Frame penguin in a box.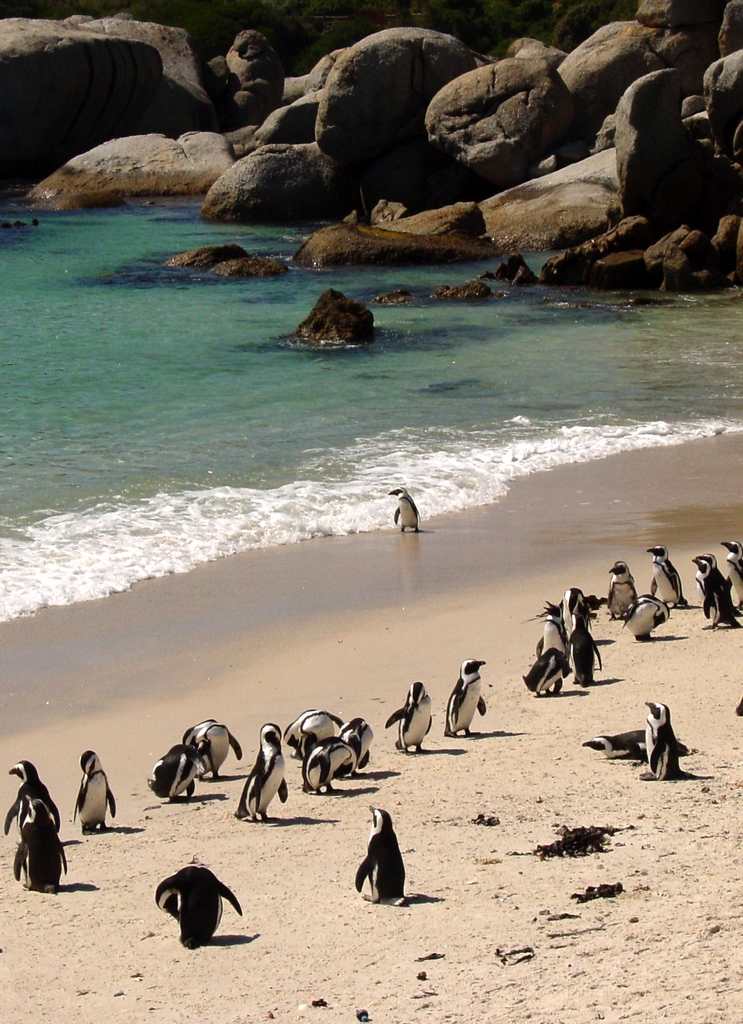
x1=280 y1=708 x2=343 y2=753.
